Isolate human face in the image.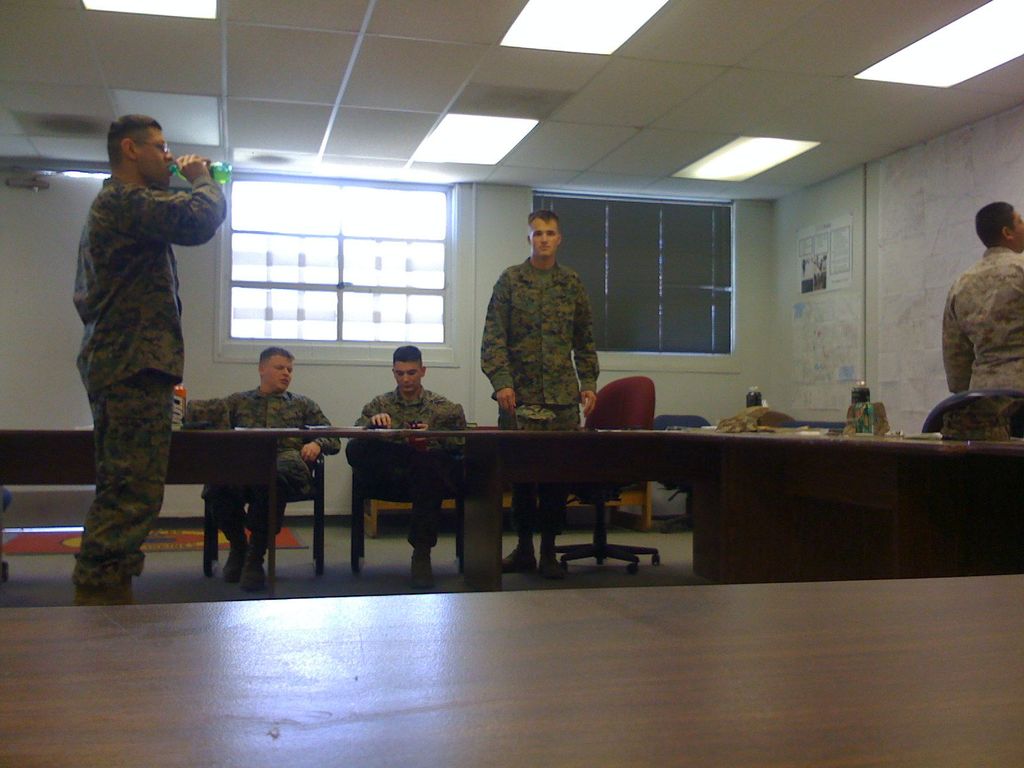
Isolated region: <bbox>136, 126, 173, 189</bbox>.
